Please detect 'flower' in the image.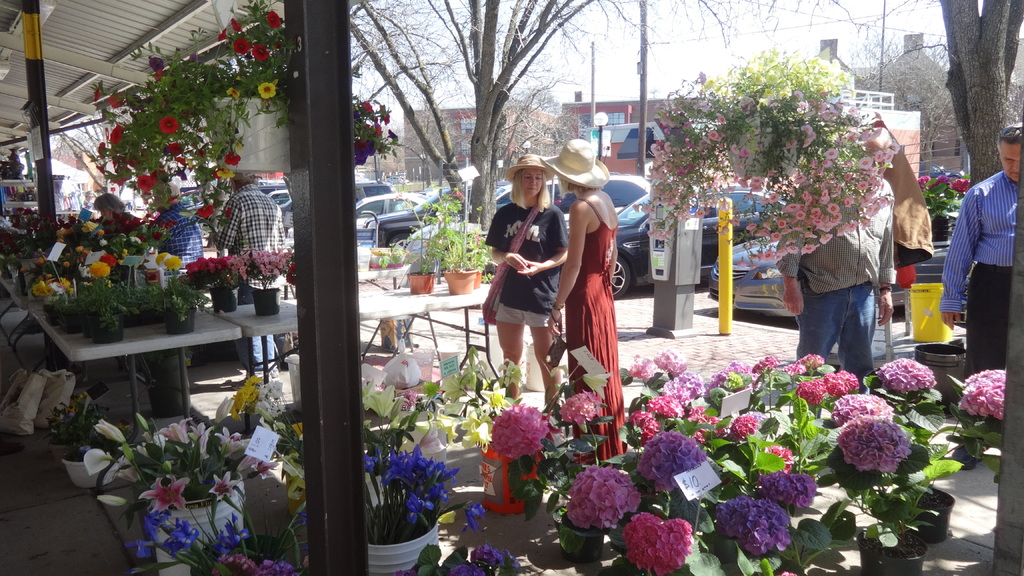
locate(80, 445, 114, 477).
